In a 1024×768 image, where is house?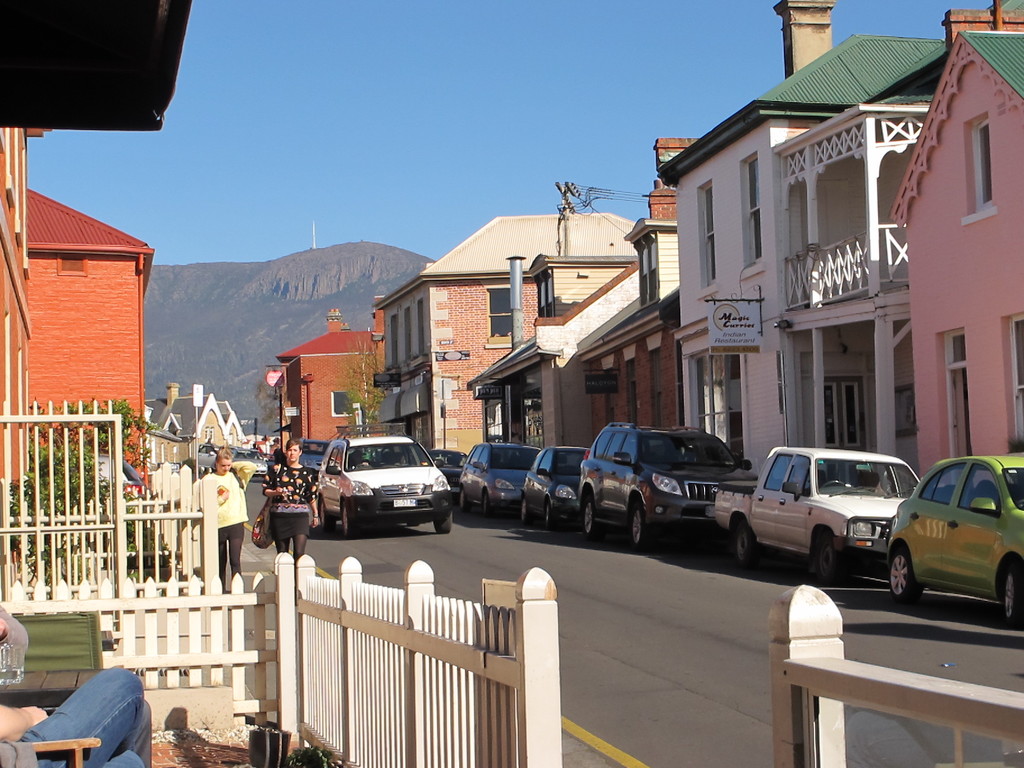
region(255, 300, 396, 452).
